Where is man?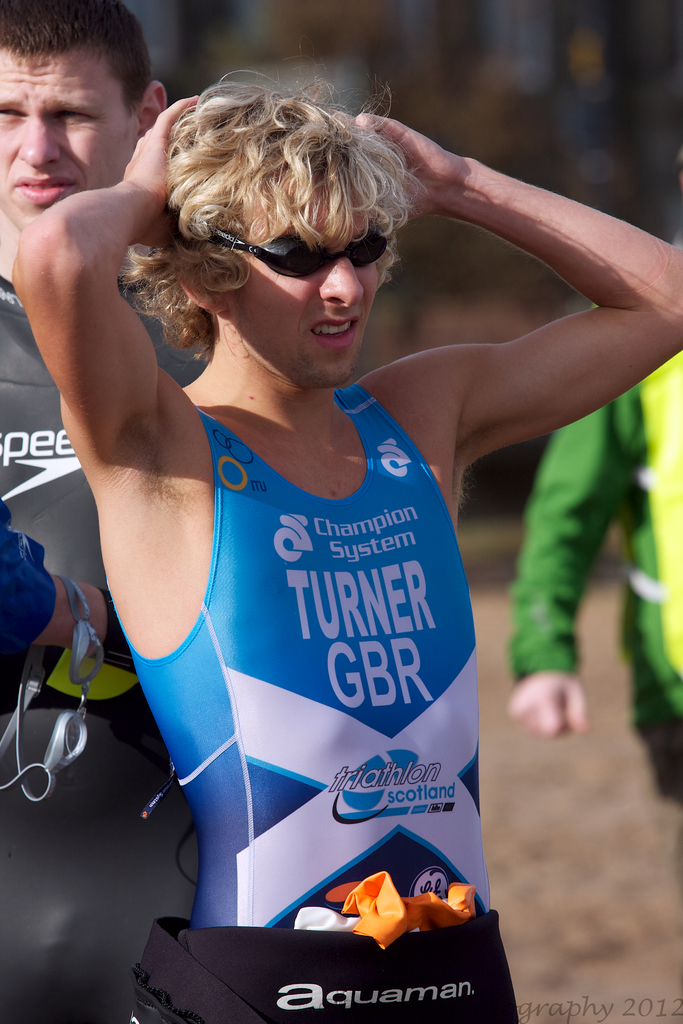
x1=0 y1=0 x2=226 y2=1023.
